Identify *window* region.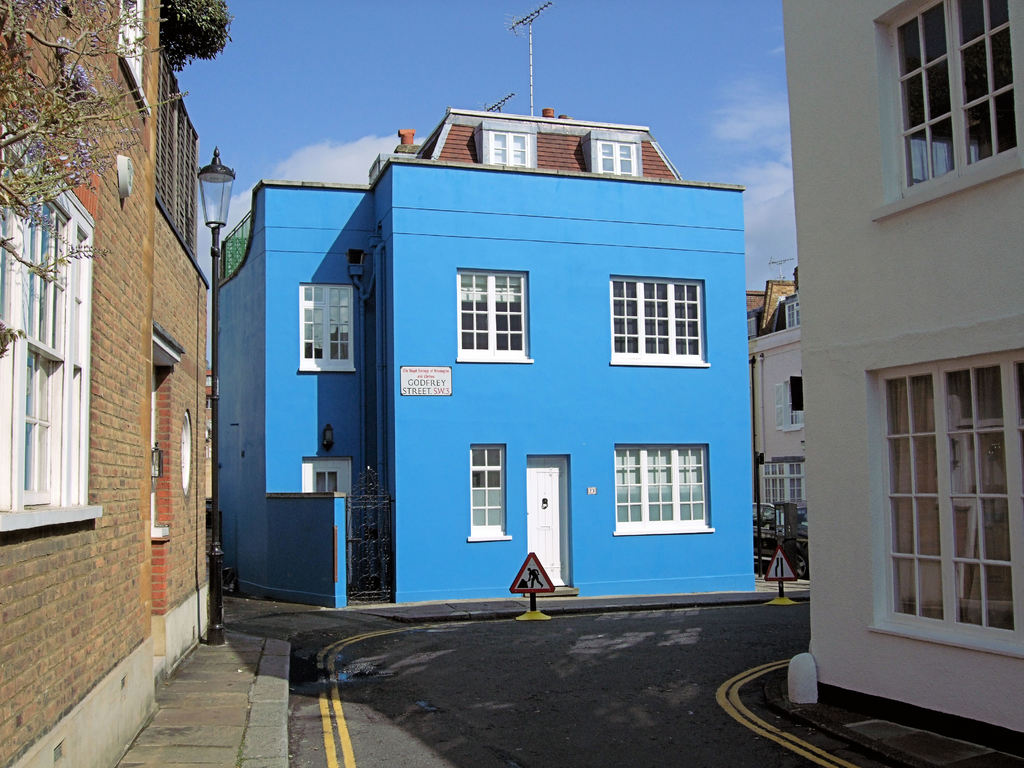
Region: 300/458/354/590.
